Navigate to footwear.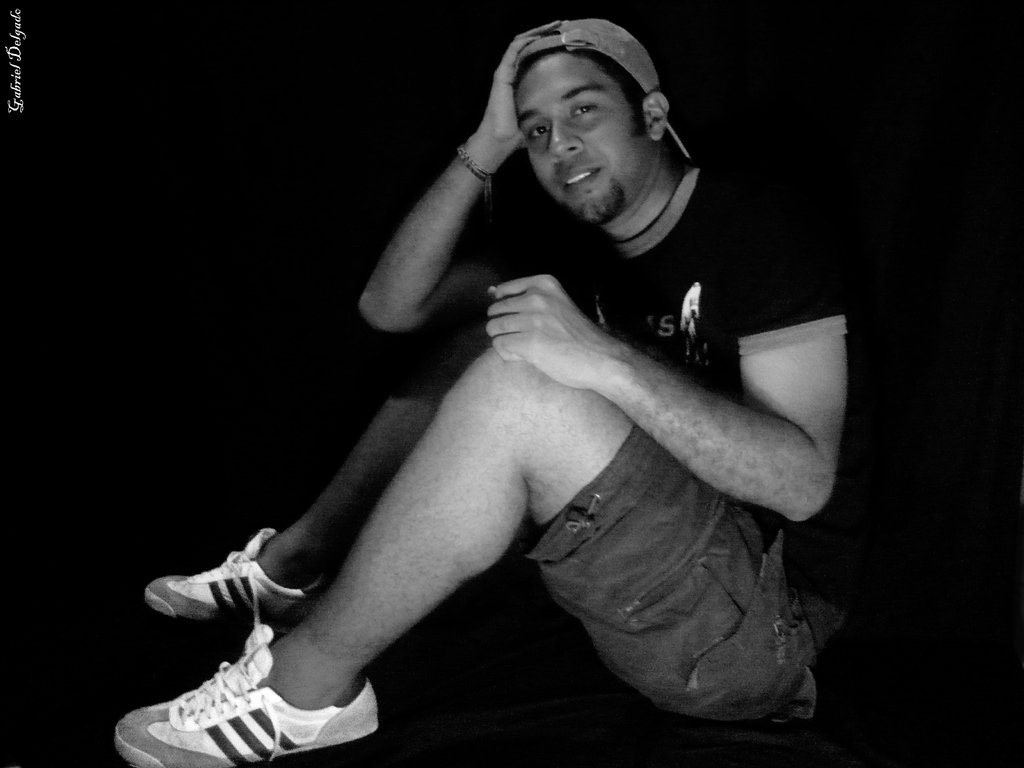
Navigation target: locate(141, 521, 328, 634).
